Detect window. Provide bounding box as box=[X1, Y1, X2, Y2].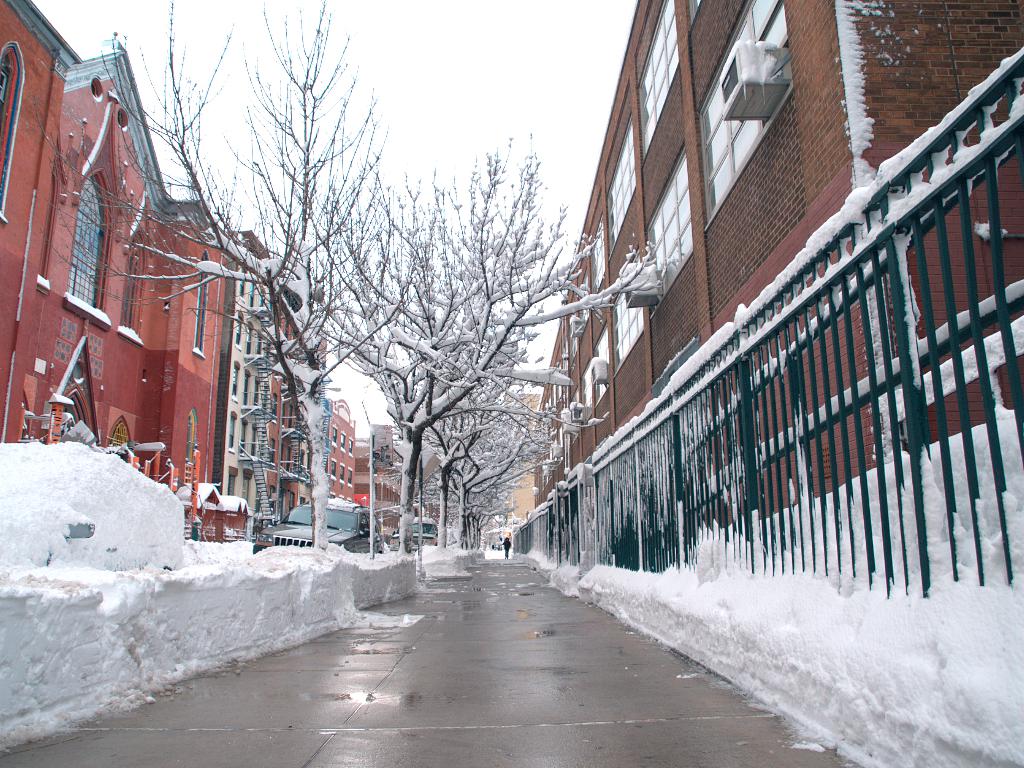
box=[338, 432, 345, 452].
